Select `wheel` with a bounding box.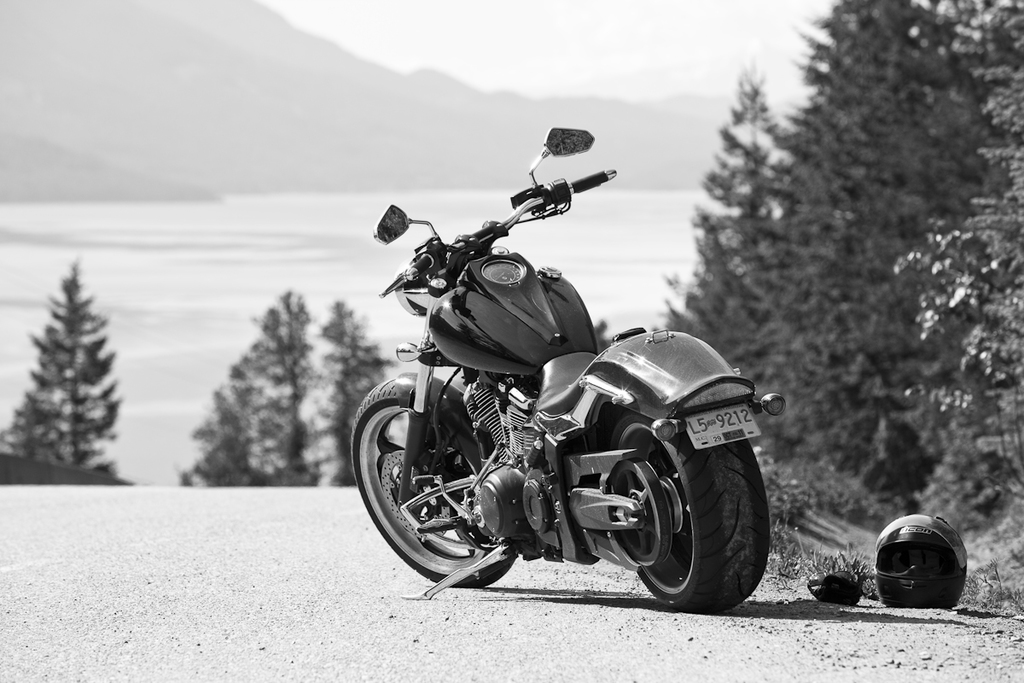
pyautogui.locateOnScreen(621, 432, 754, 605).
